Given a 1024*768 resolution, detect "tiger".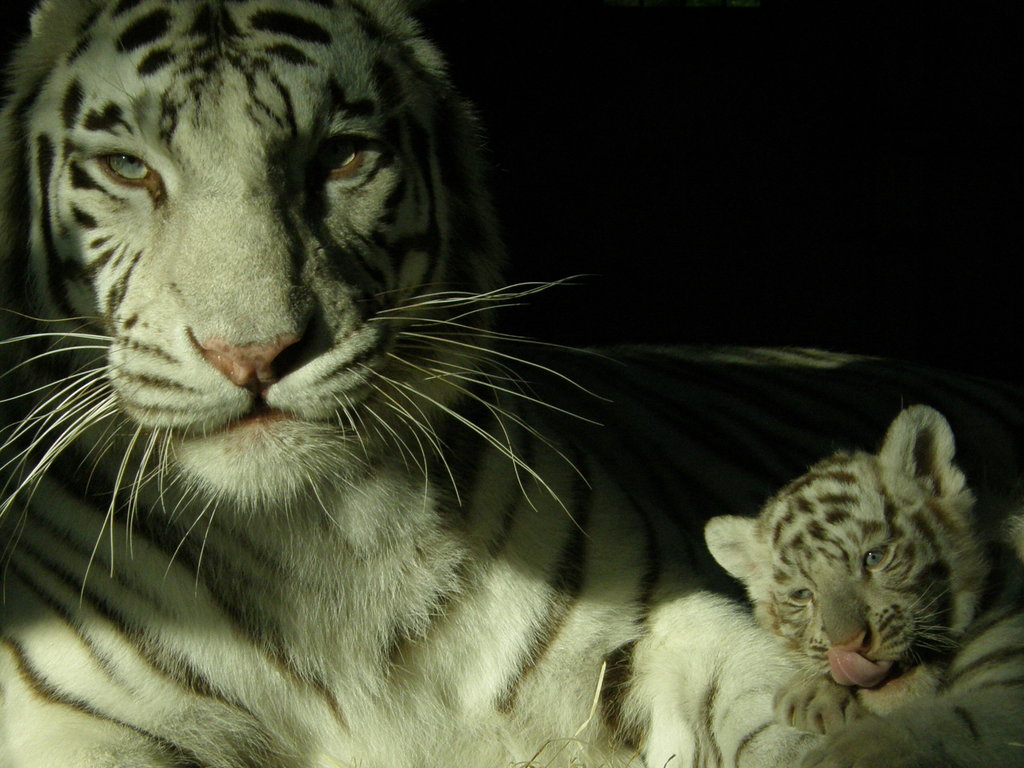
{"x1": 0, "y1": 0, "x2": 833, "y2": 767}.
